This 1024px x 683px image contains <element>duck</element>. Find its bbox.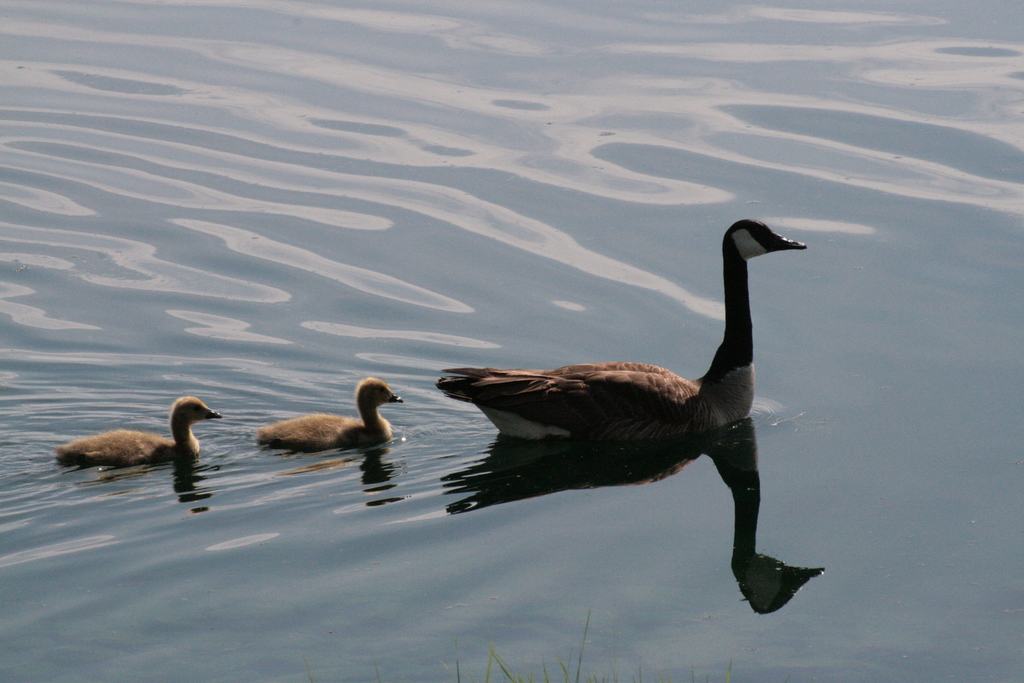
l=442, t=213, r=807, b=469.
